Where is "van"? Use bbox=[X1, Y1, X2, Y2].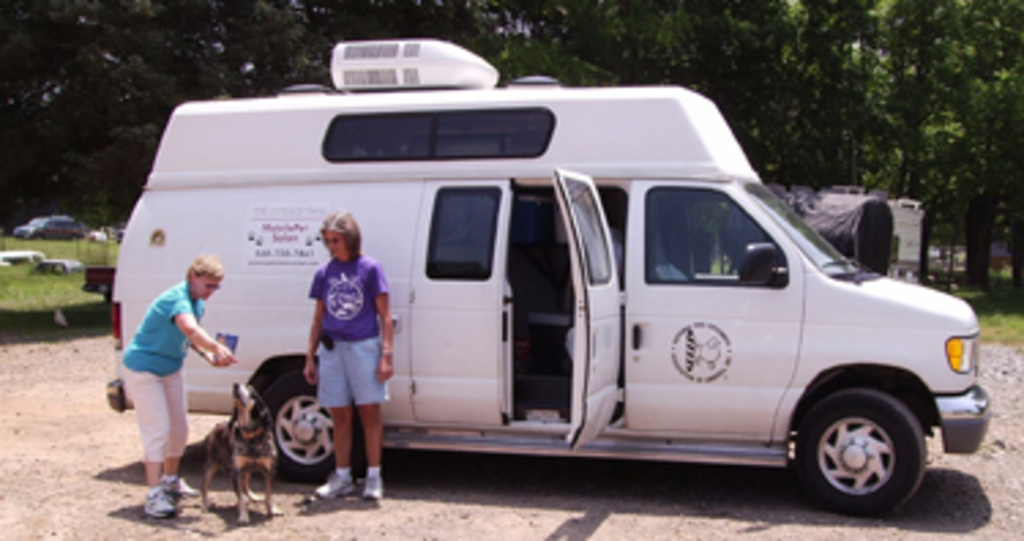
bbox=[101, 38, 991, 522].
